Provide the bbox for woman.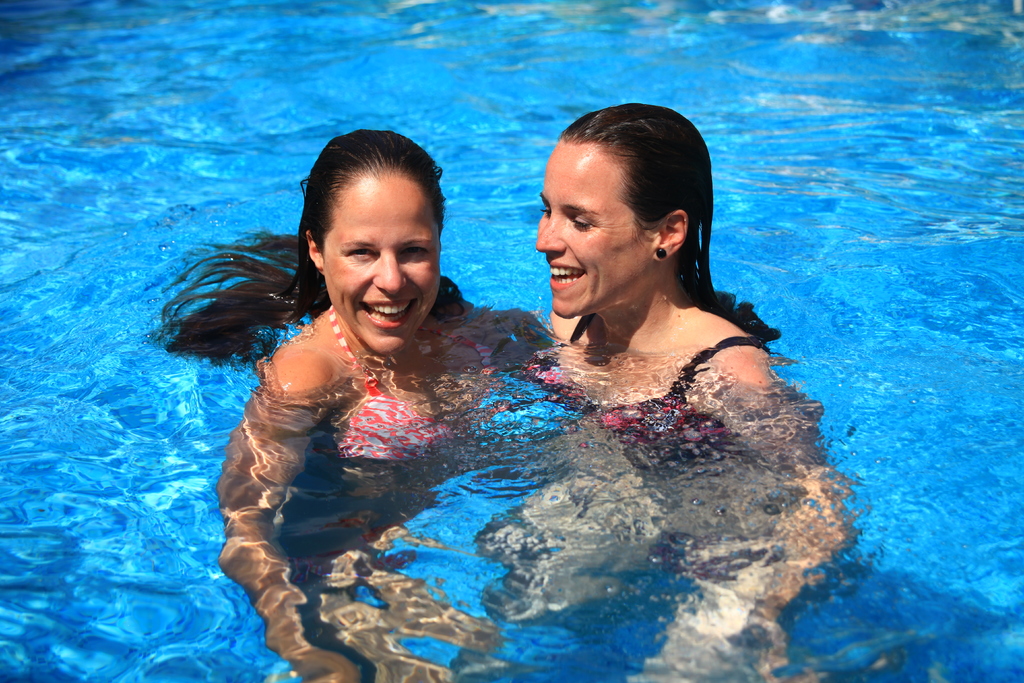
{"x1": 138, "y1": 126, "x2": 559, "y2": 682}.
